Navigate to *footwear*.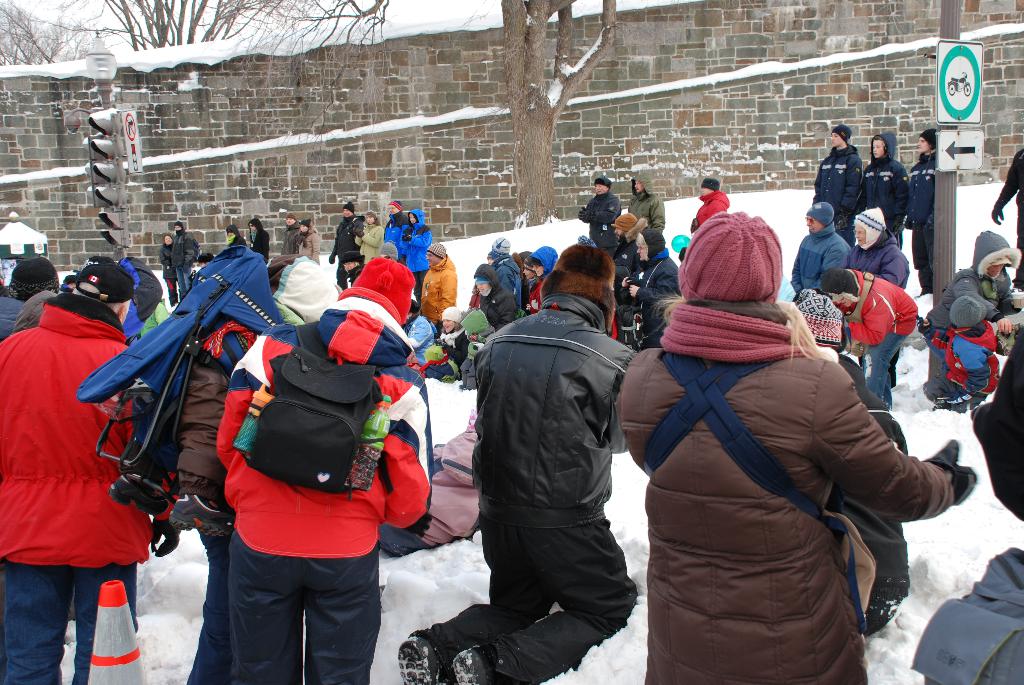
Navigation target: [x1=393, y1=632, x2=448, y2=684].
